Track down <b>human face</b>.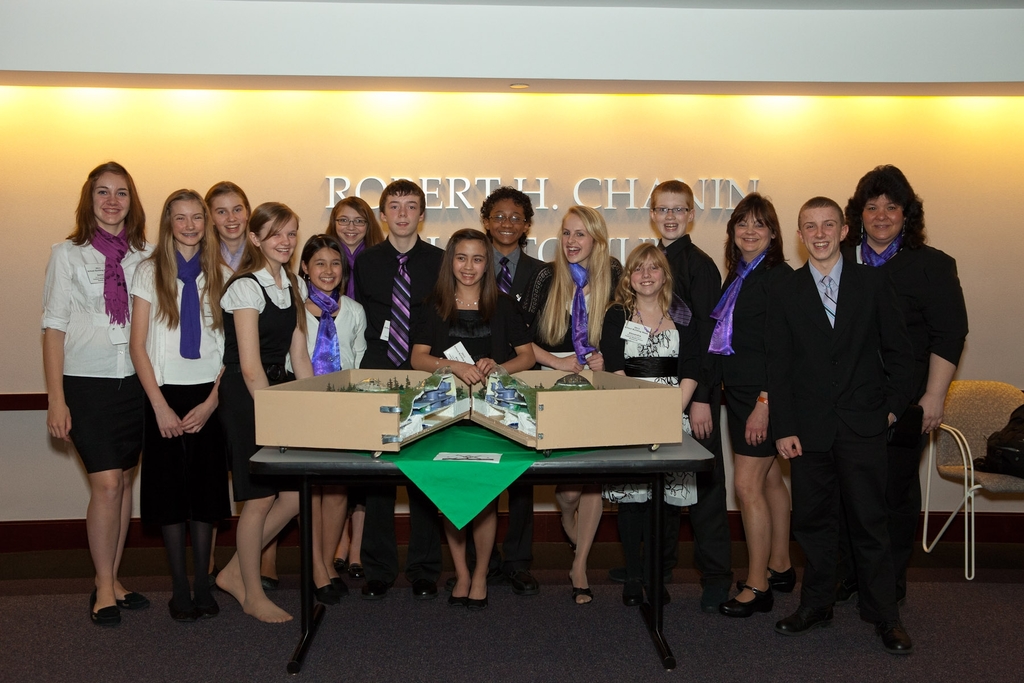
Tracked to 90/174/132/227.
